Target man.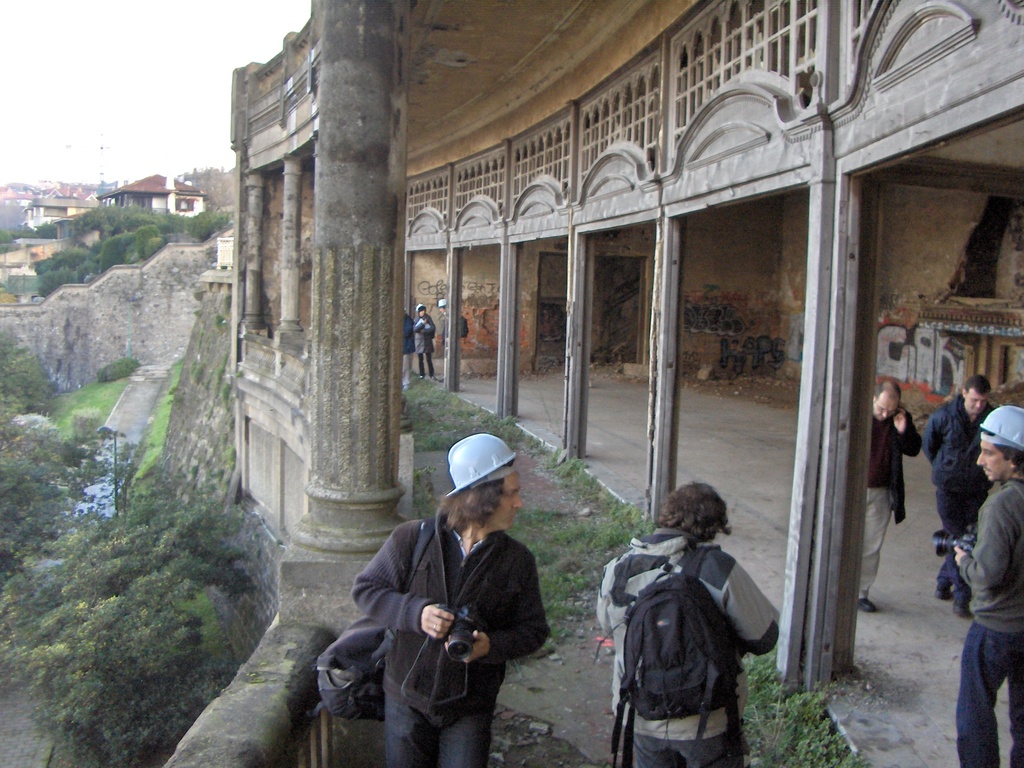
Target region: {"x1": 911, "y1": 374, "x2": 1000, "y2": 627}.
